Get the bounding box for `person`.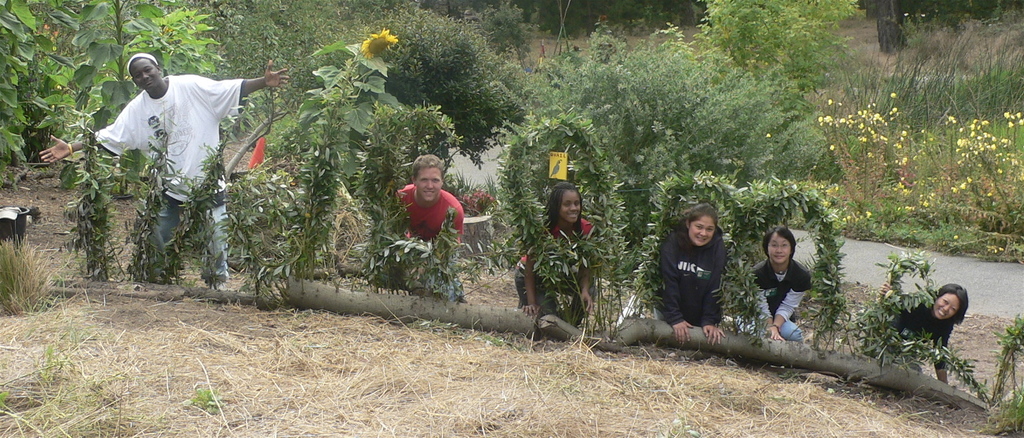
<bbox>394, 155, 465, 299</bbox>.
